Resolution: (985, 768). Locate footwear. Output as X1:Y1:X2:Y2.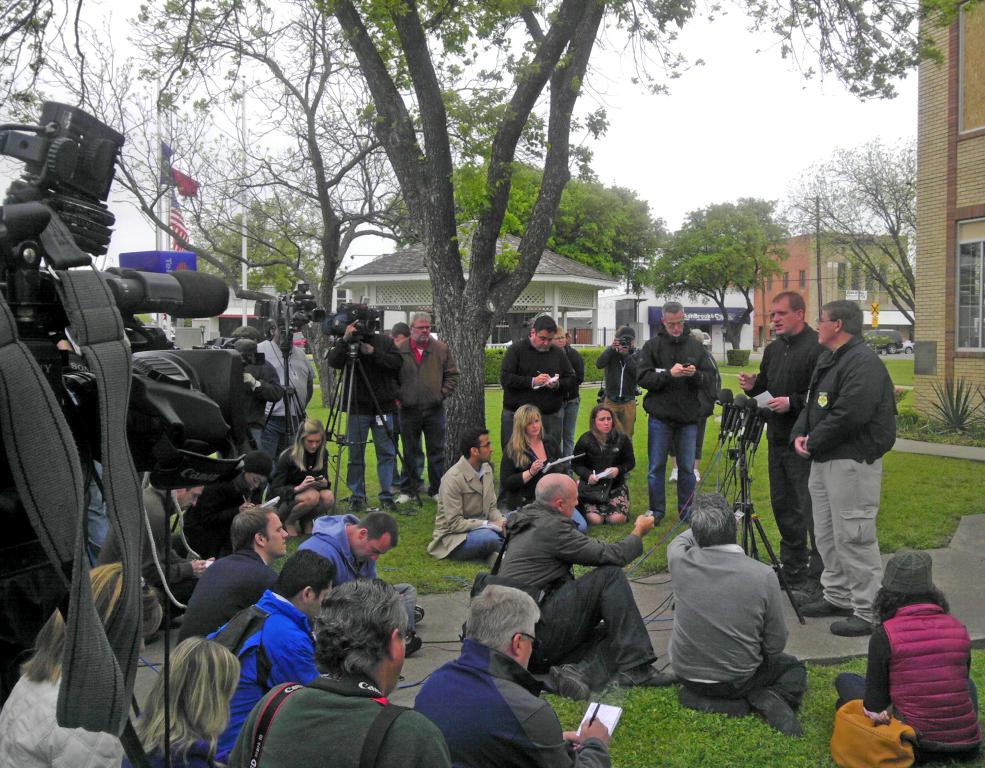
774:566:806:587.
